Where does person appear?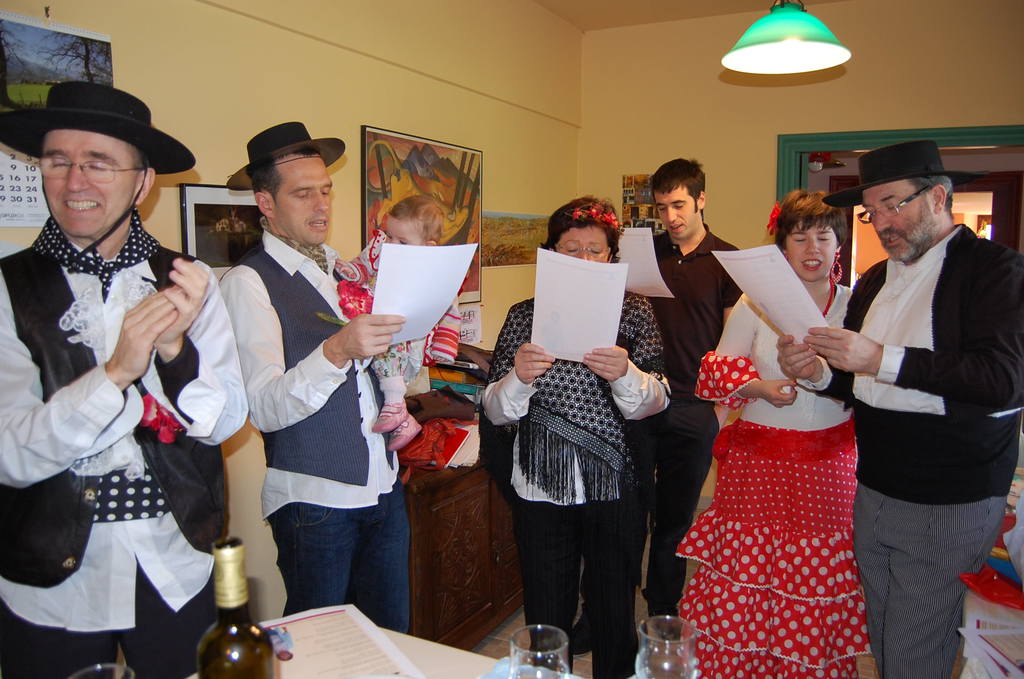
Appears at {"x1": 781, "y1": 127, "x2": 1023, "y2": 678}.
